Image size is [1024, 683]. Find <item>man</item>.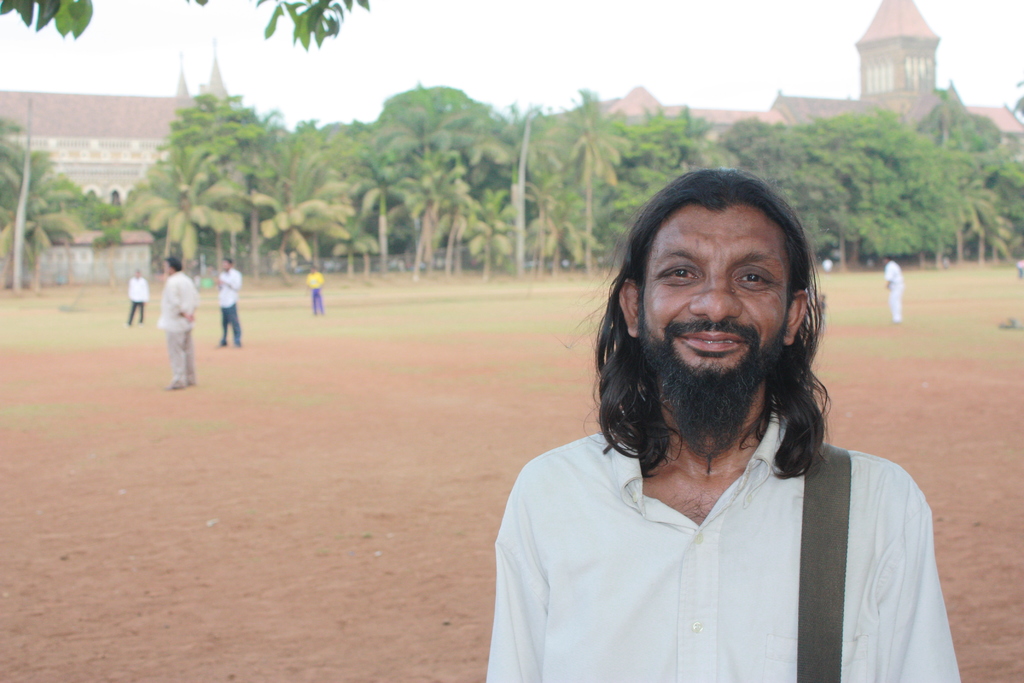
[121,273,154,324].
